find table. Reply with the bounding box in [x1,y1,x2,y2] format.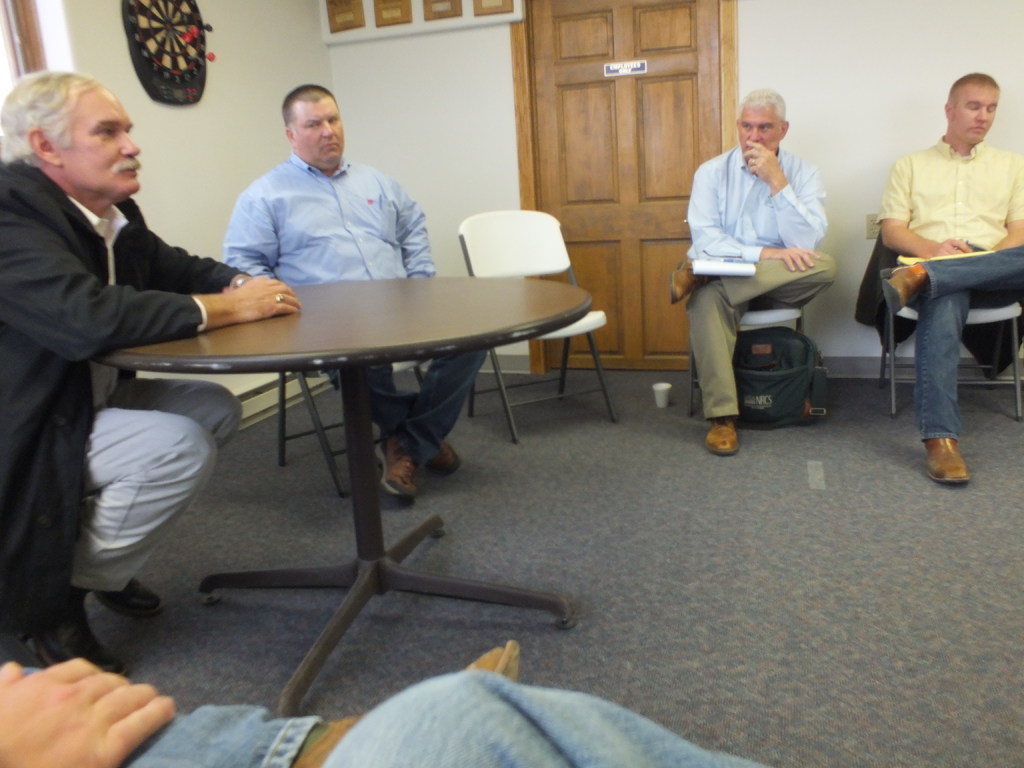
[44,227,675,692].
